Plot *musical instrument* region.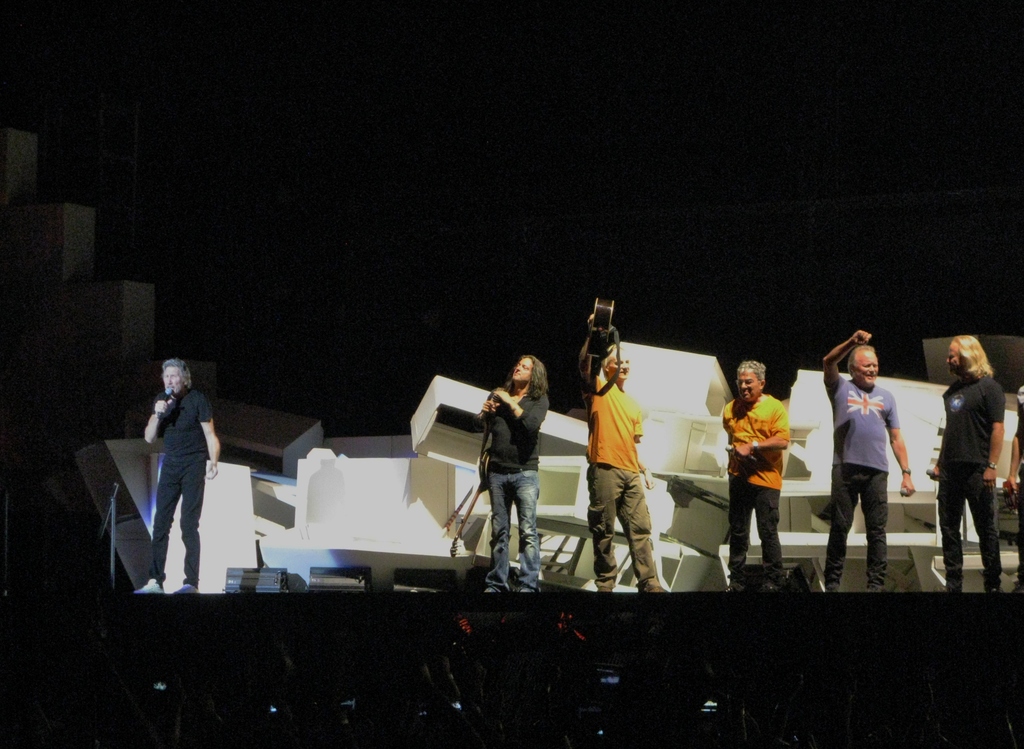
Plotted at [577,295,626,400].
